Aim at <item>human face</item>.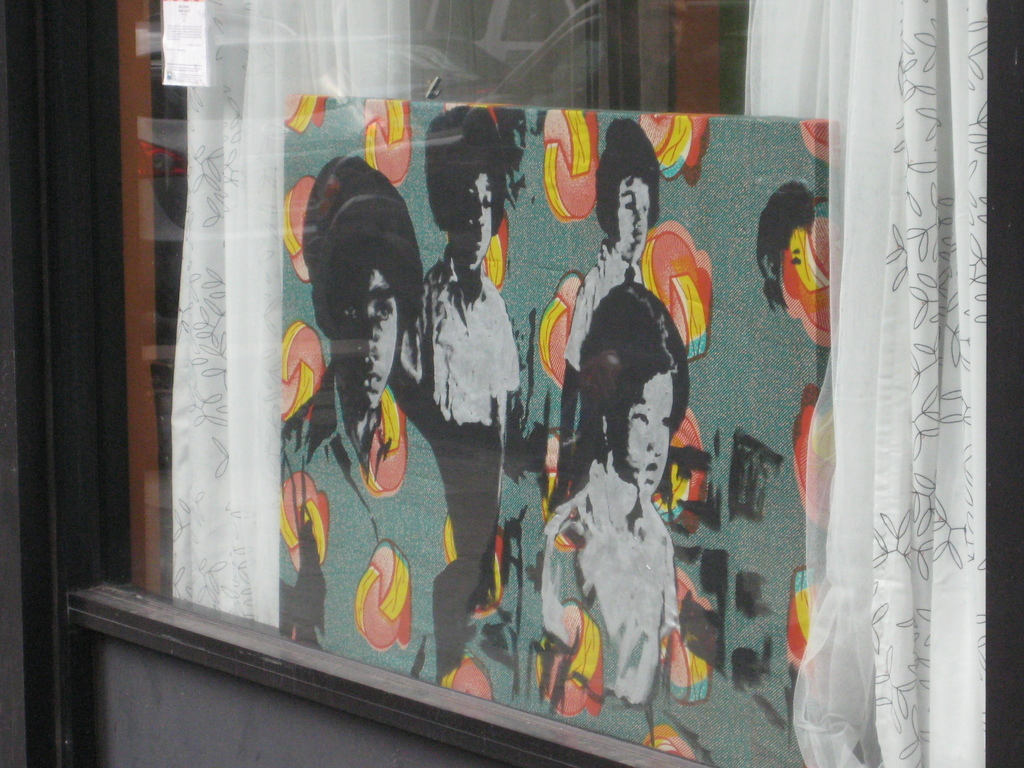
Aimed at pyautogui.locateOnScreen(609, 376, 672, 495).
